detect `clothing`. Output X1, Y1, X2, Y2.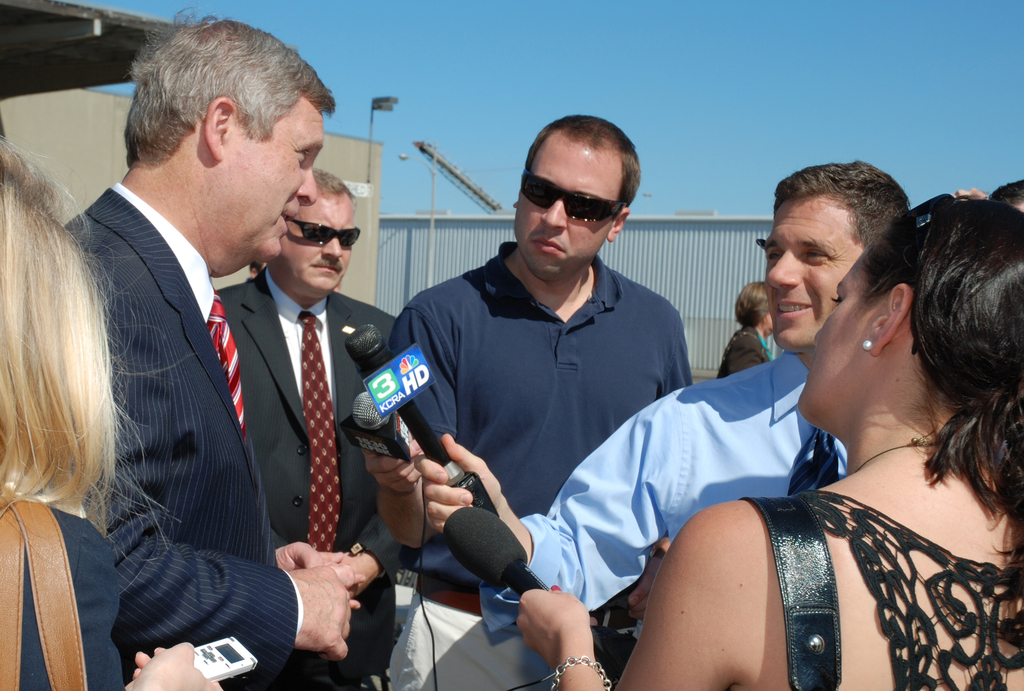
204, 279, 398, 690.
